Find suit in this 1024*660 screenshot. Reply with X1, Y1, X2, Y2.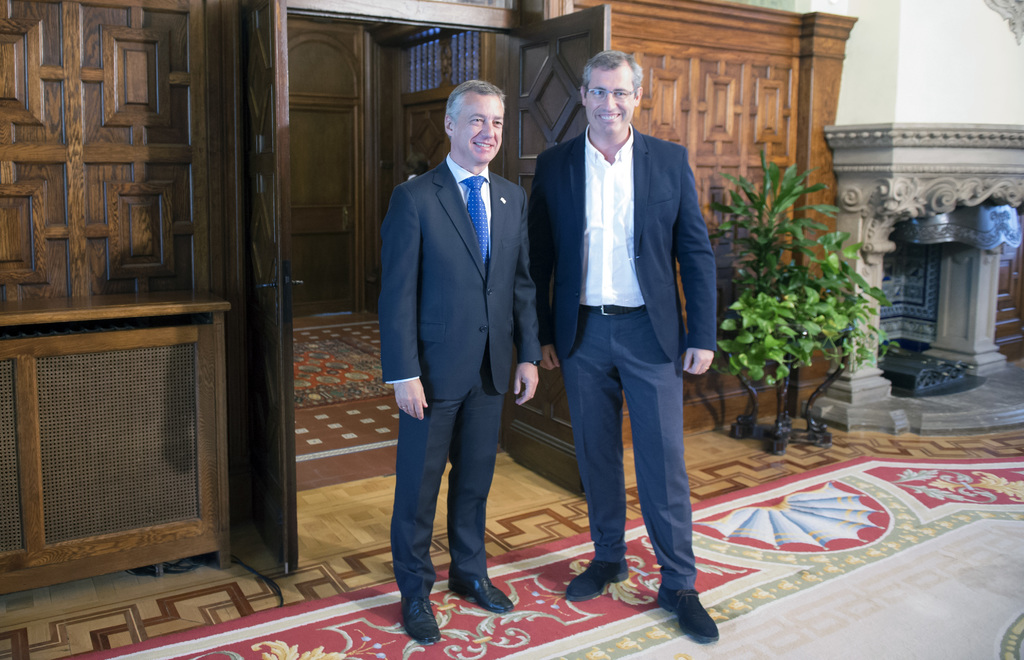
380, 156, 541, 397.
